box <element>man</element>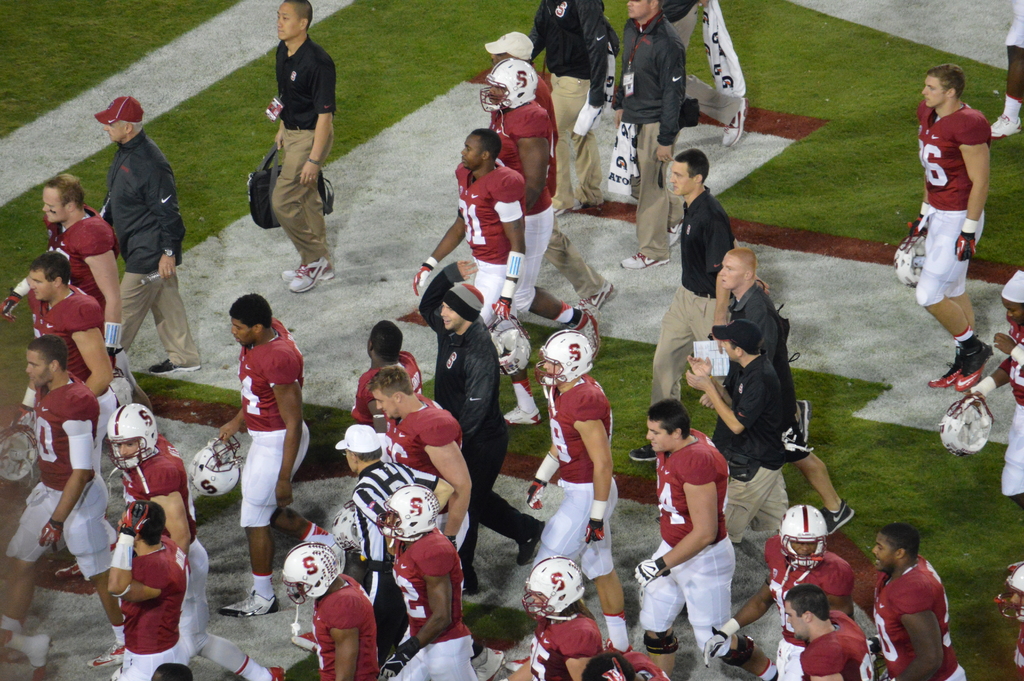
[991, 0, 1023, 137]
